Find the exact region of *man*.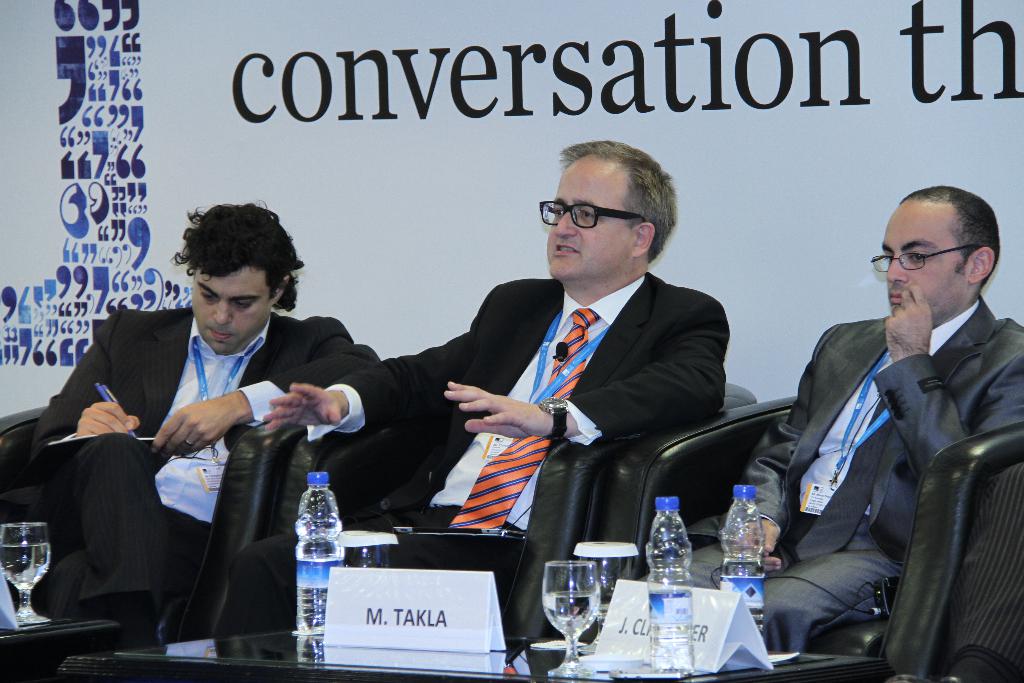
Exact region: bbox(253, 132, 735, 606).
